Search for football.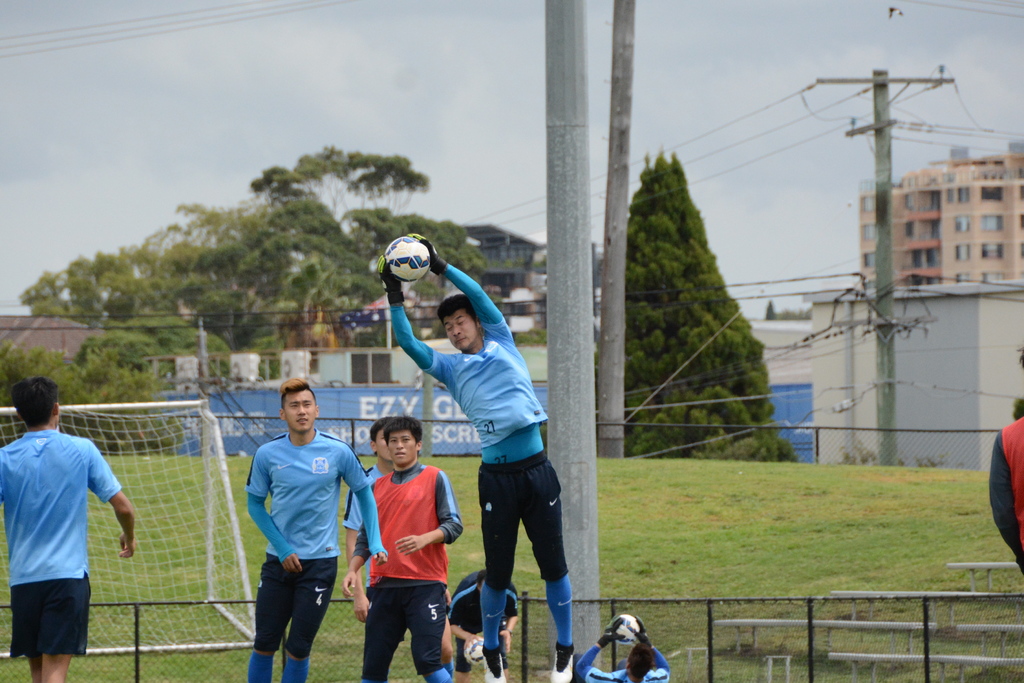
Found at bbox=(470, 638, 488, 668).
